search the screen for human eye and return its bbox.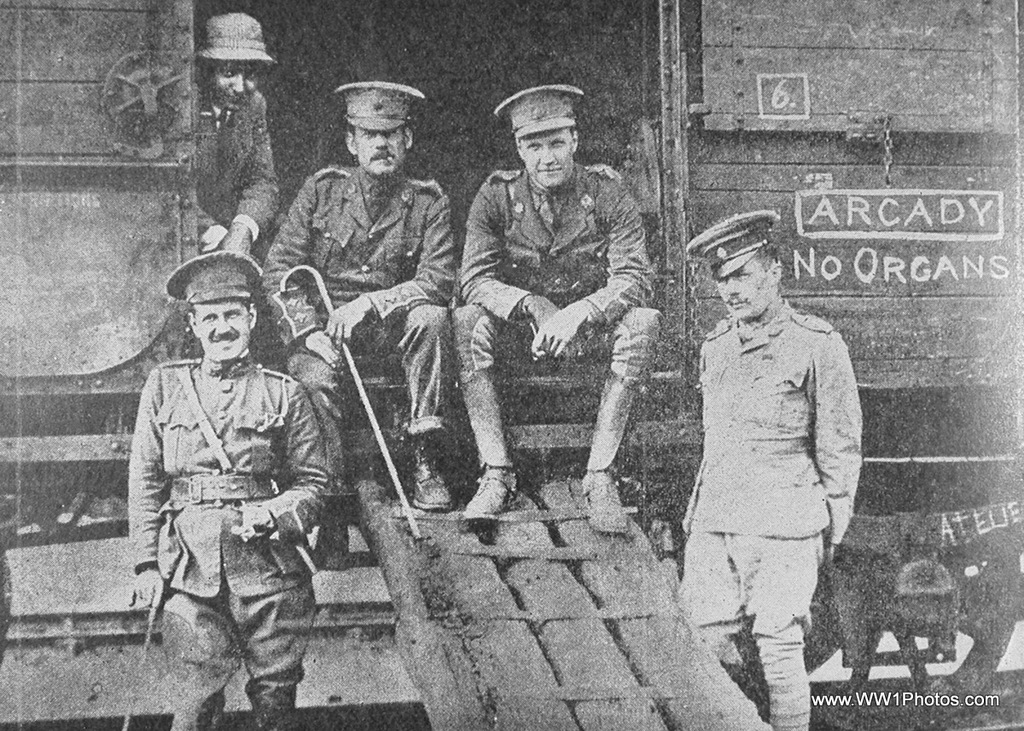
Found: <region>197, 312, 217, 324</region>.
